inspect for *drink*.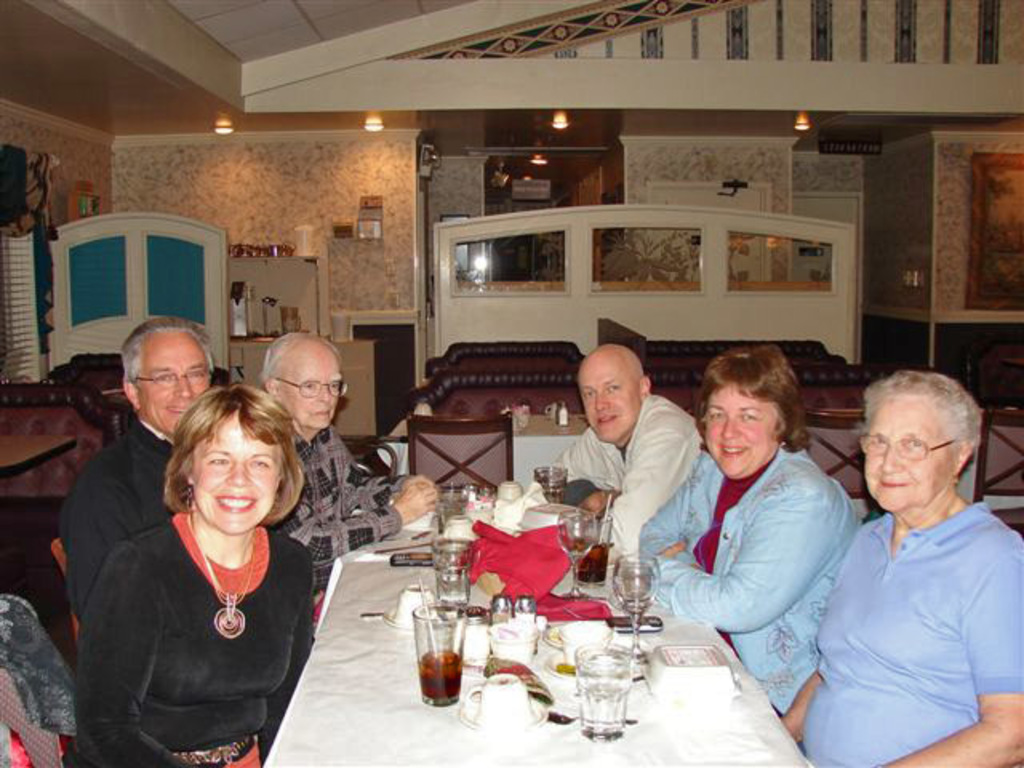
Inspection: <box>579,542,610,584</box>.
